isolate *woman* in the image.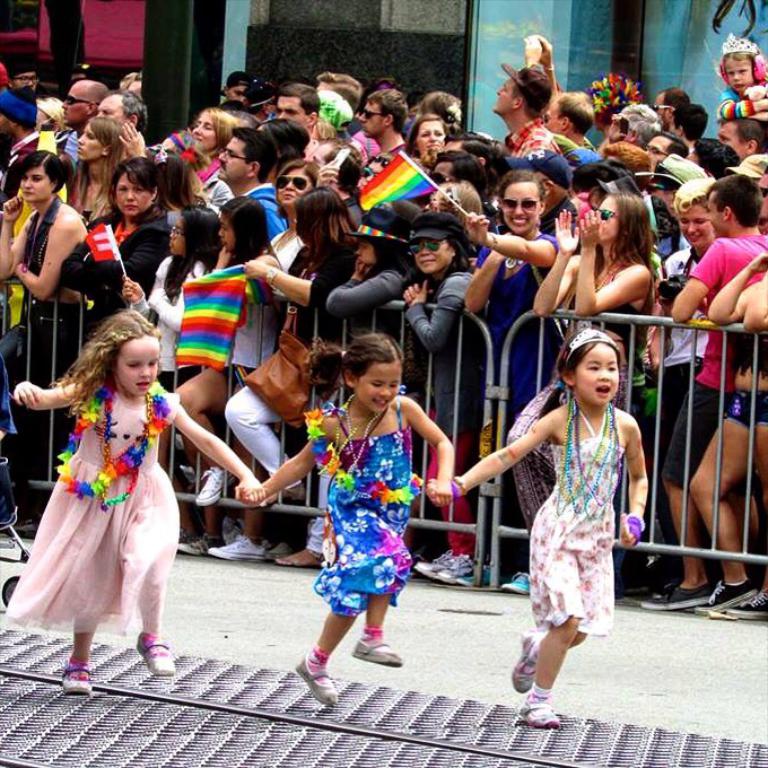
Isolated region: bbox=[78, 113, 147, 217].
